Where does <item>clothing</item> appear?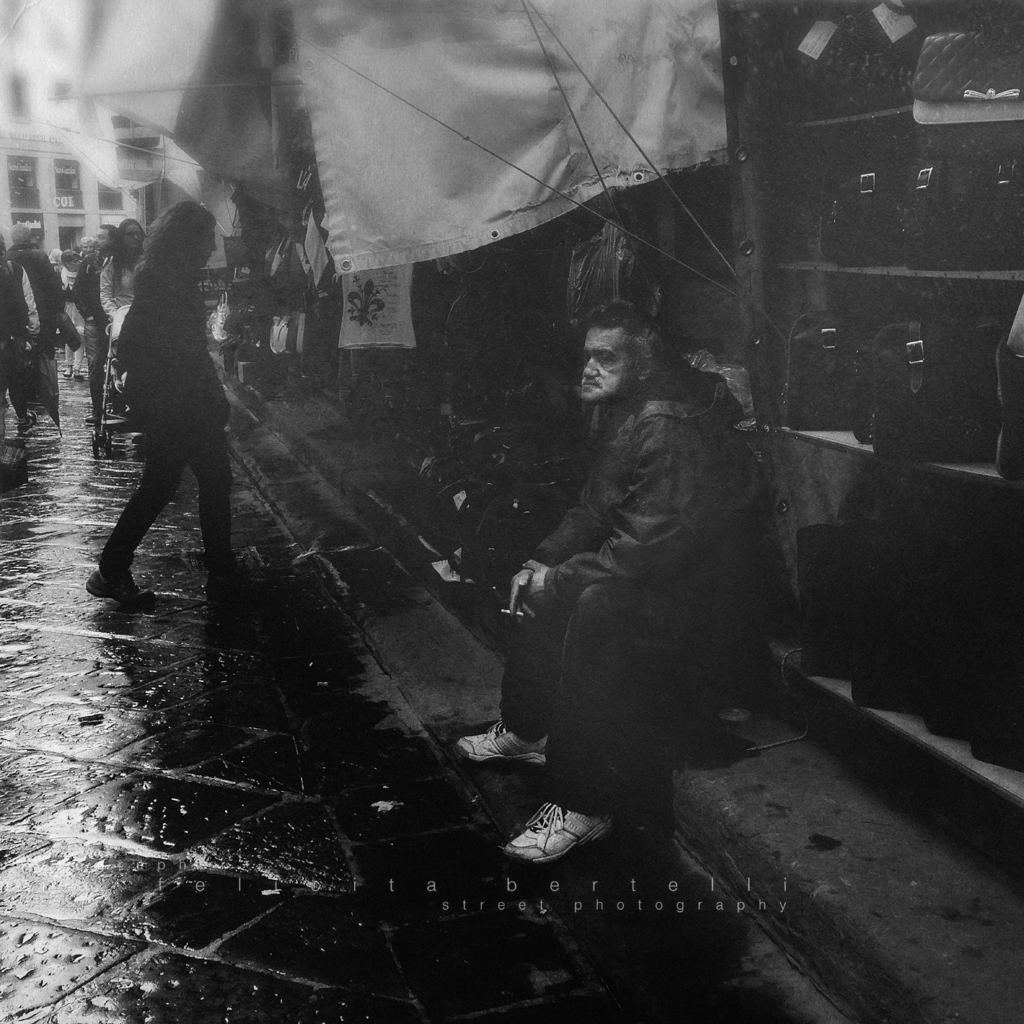
Appears at l=107, t=263, r=230, b=428.
